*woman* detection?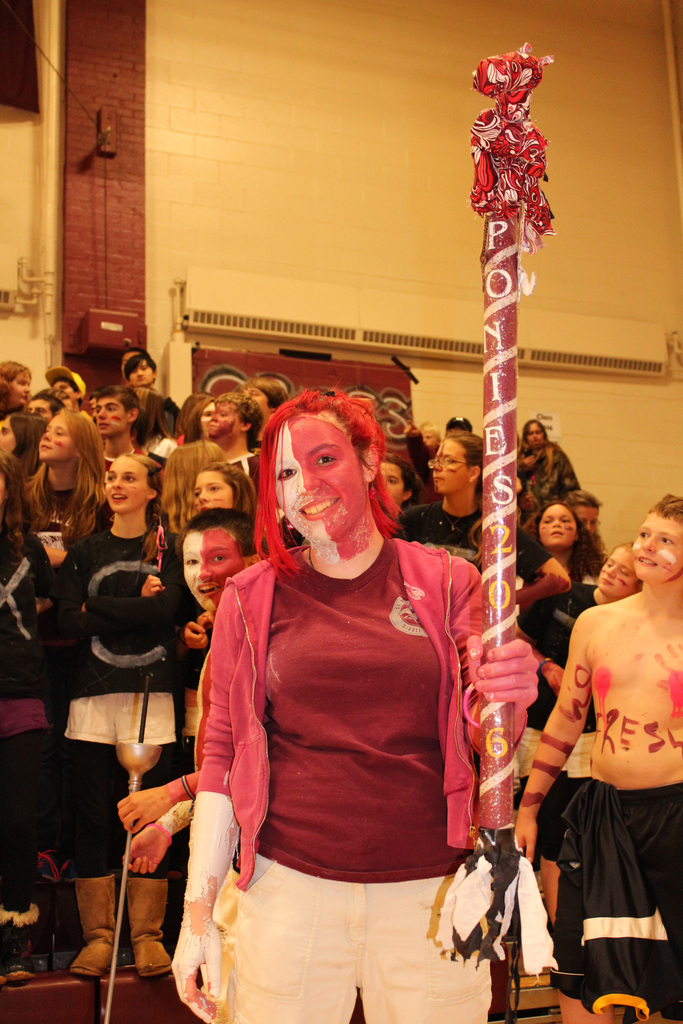
180 386 534 1000
